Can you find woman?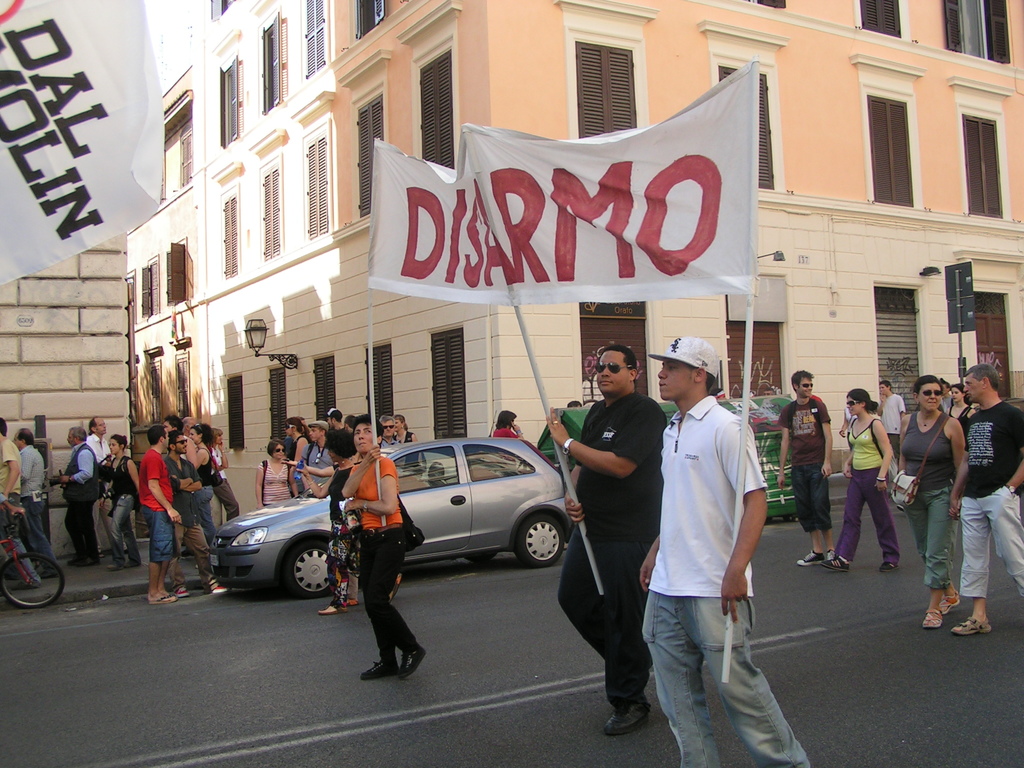
Yes, bounding box: l=253, t=437, r=298, b=511.
